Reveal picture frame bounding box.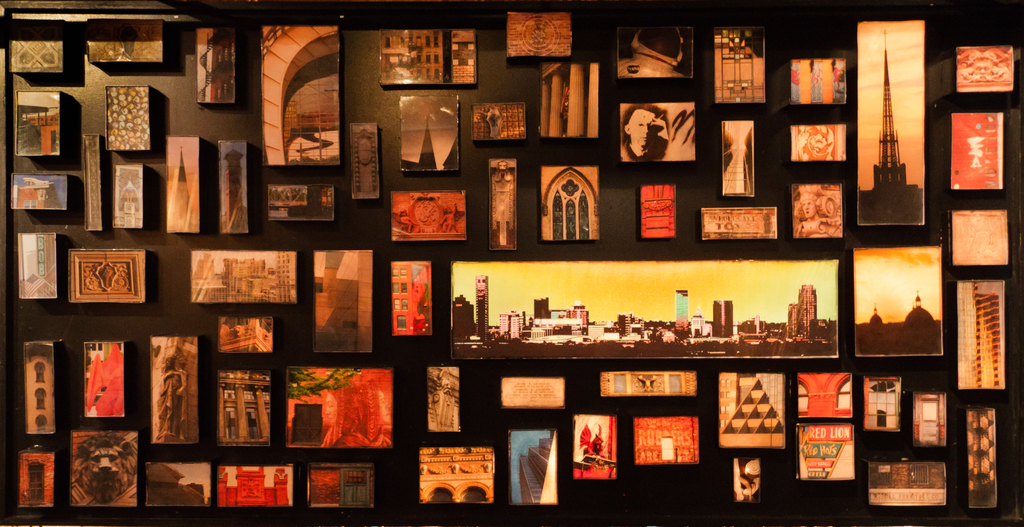
Revealed: detection(106, 80, 155, 153).
